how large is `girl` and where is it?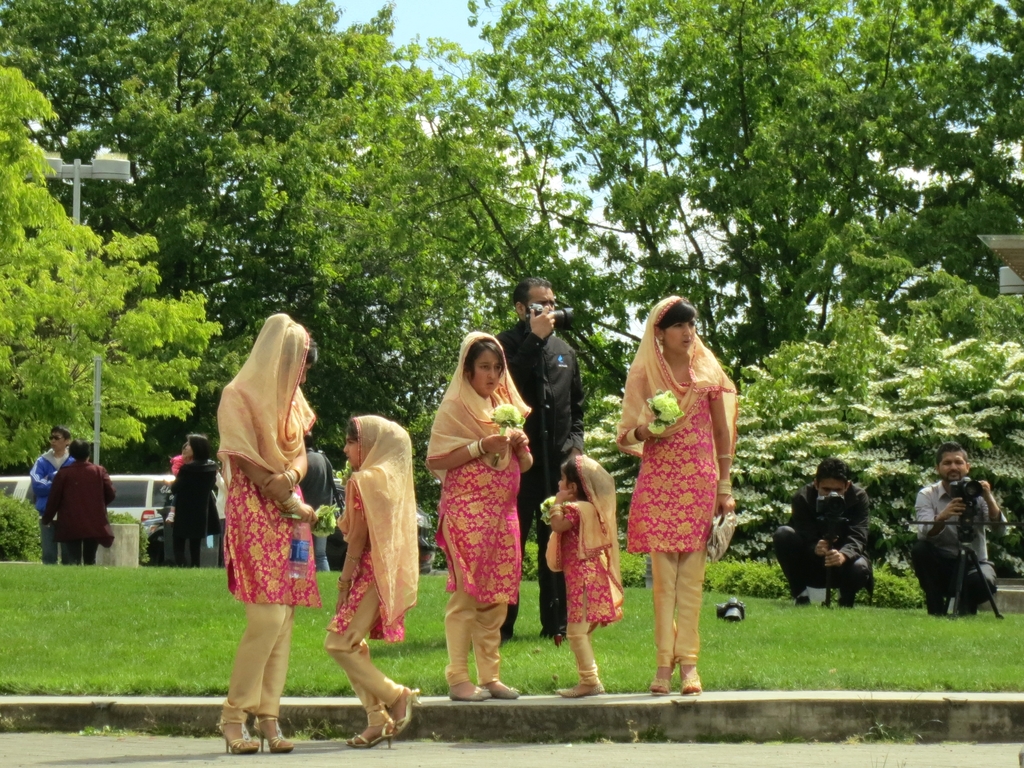
Bounding box: bbox(423, 331, 536, 700).
